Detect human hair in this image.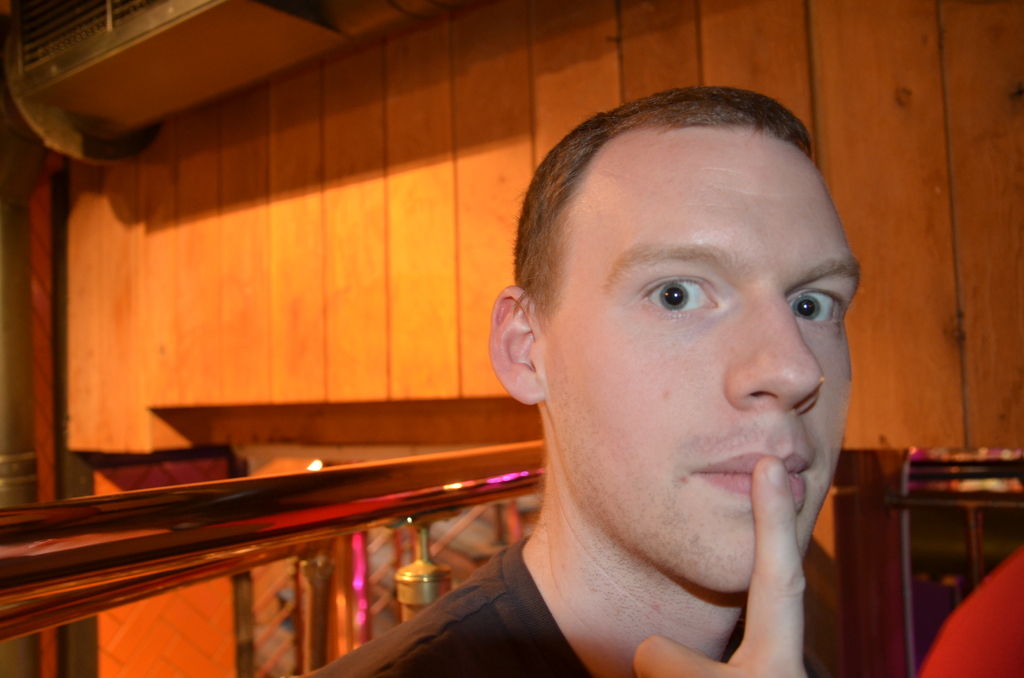
Detection: locate(500, 81, 813, 335).
